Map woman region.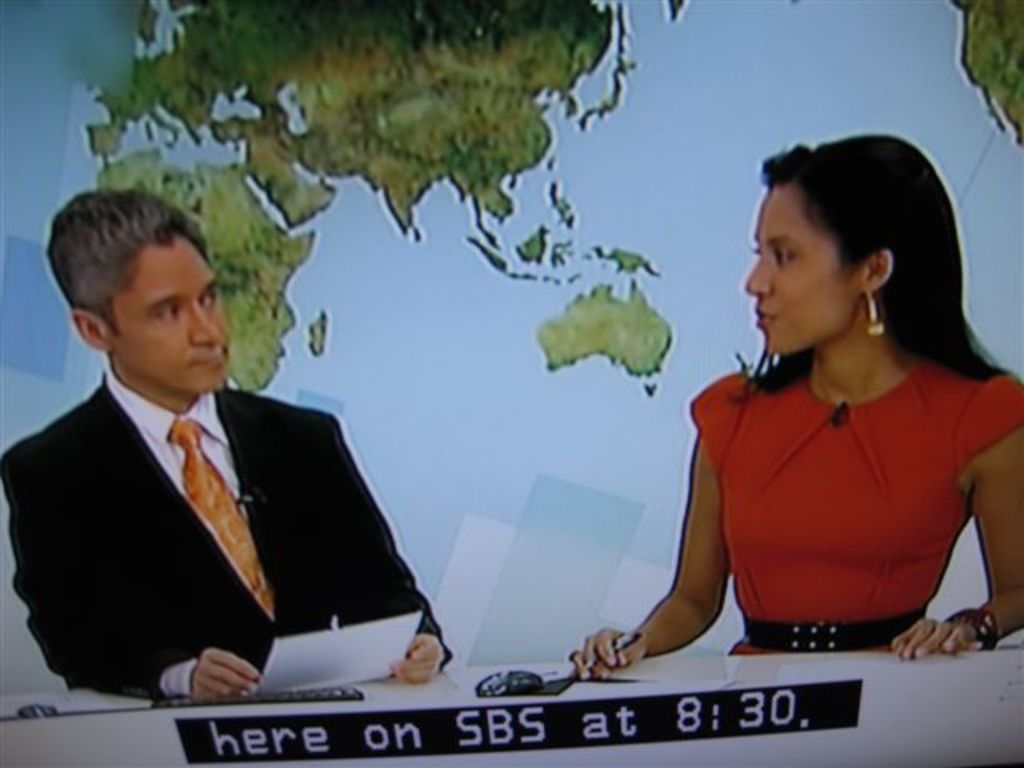
Mapped to <box>595,123,1023,701</box>.
